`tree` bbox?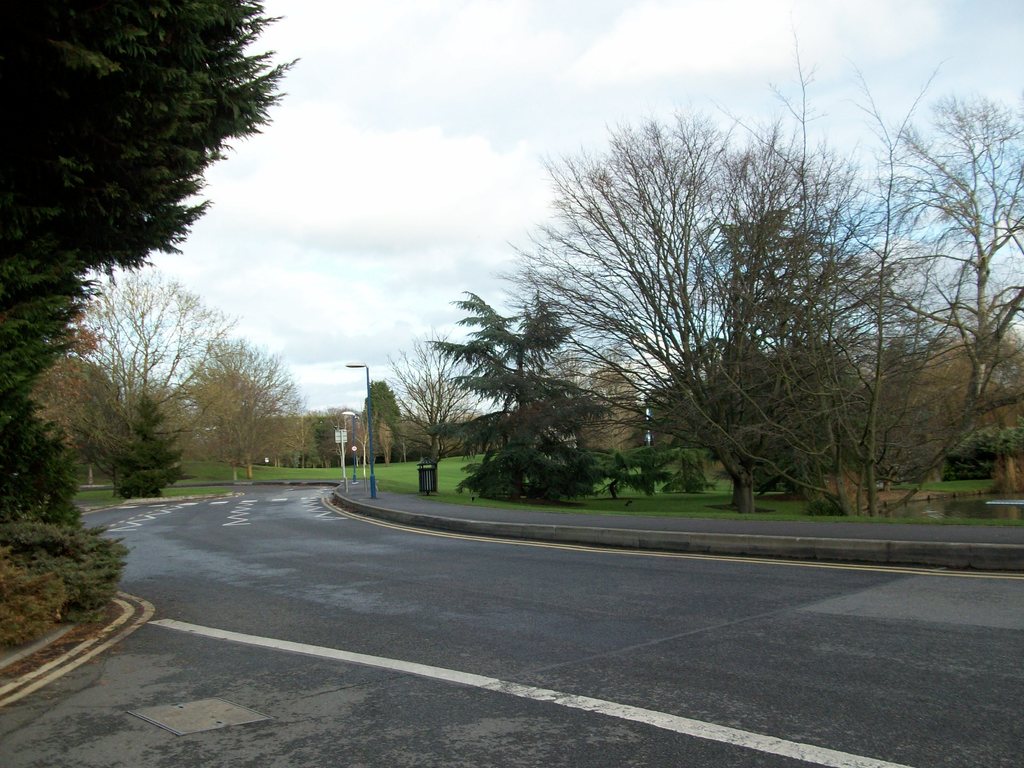
select_region(436, 287, 609, 497)
